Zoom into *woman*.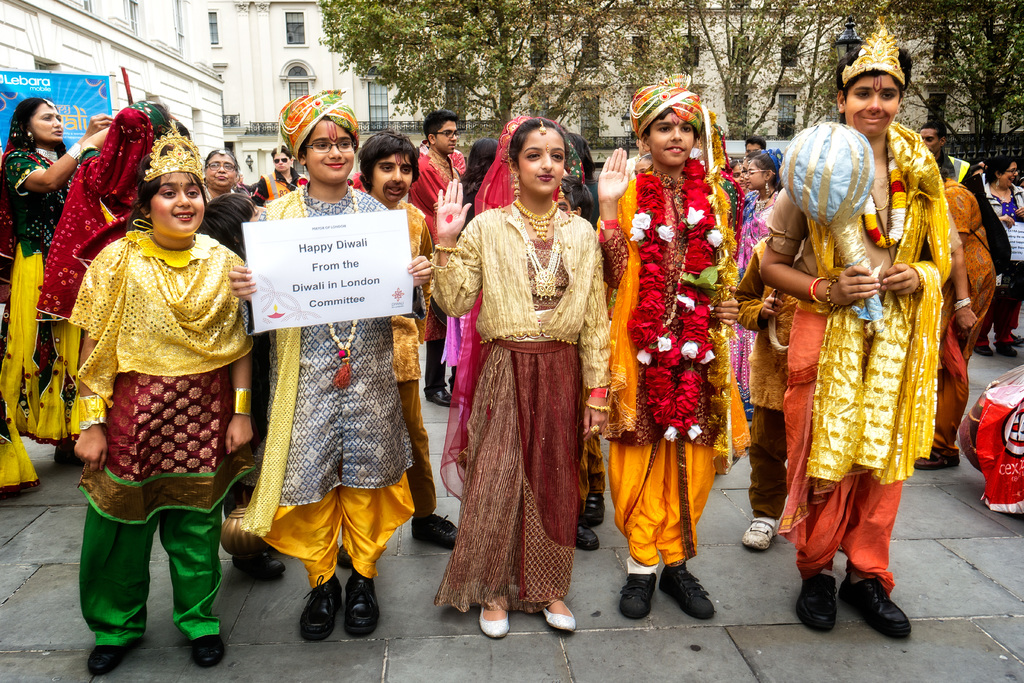
Zoom target: rect(0, 89, 115, 461).
